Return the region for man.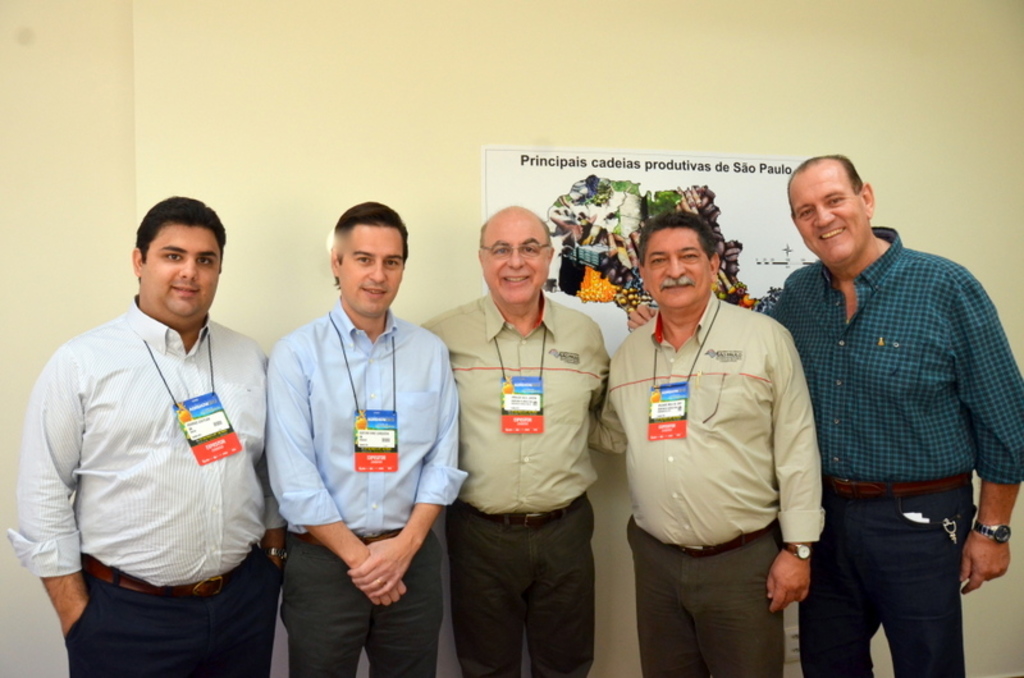
(269, 201, 468, 677).
